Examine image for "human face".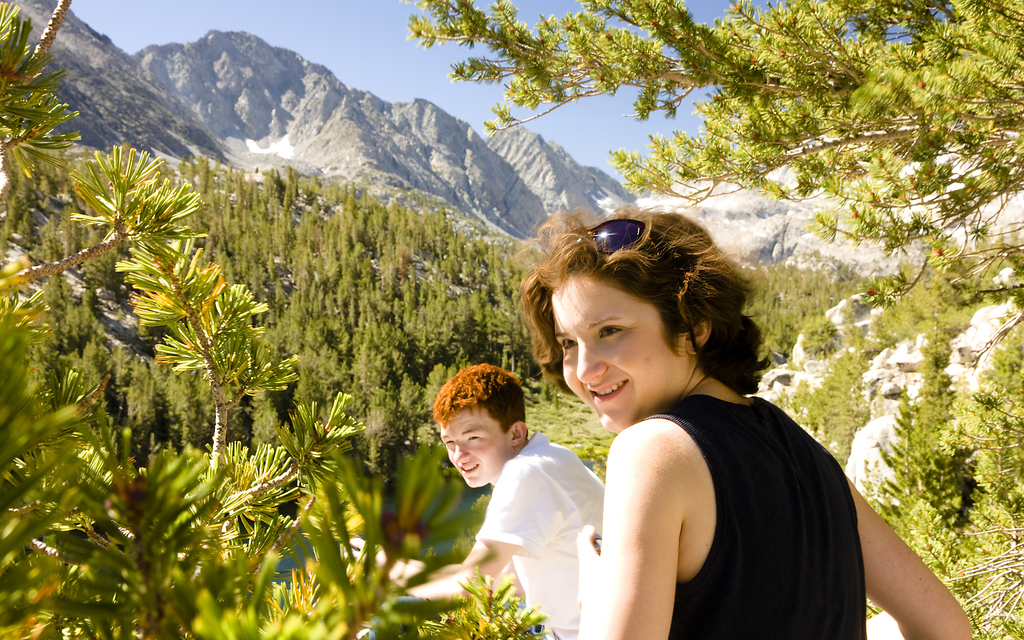
Examination result: (x1=552, y1=279, x2=692, y2=426).
